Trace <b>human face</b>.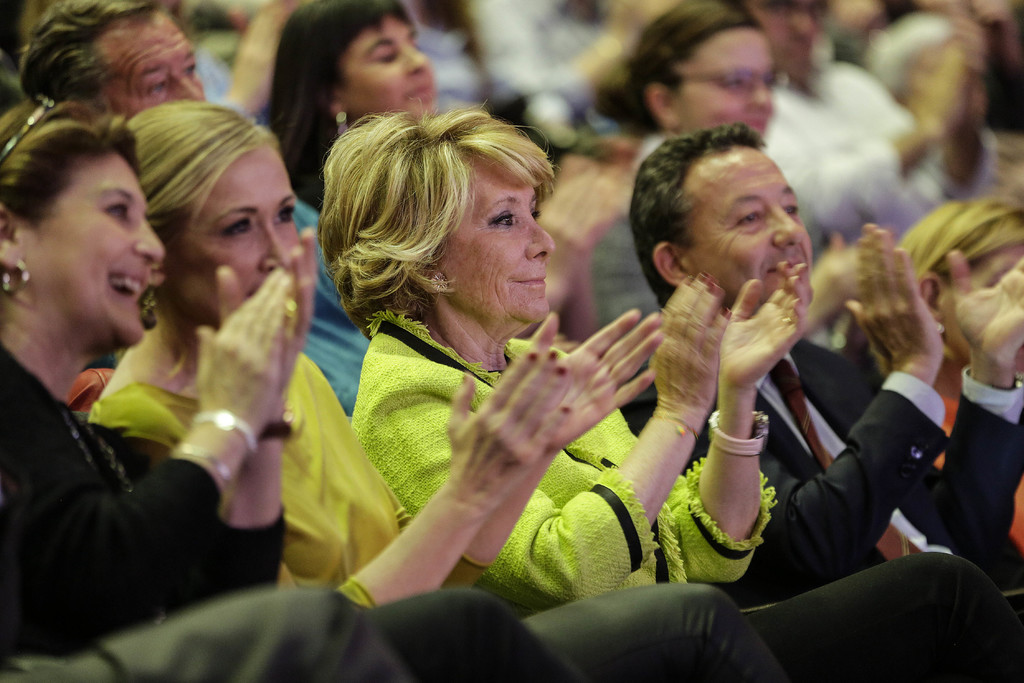
Traced to (x1=691, y1=143, x2=813, y2=311).
